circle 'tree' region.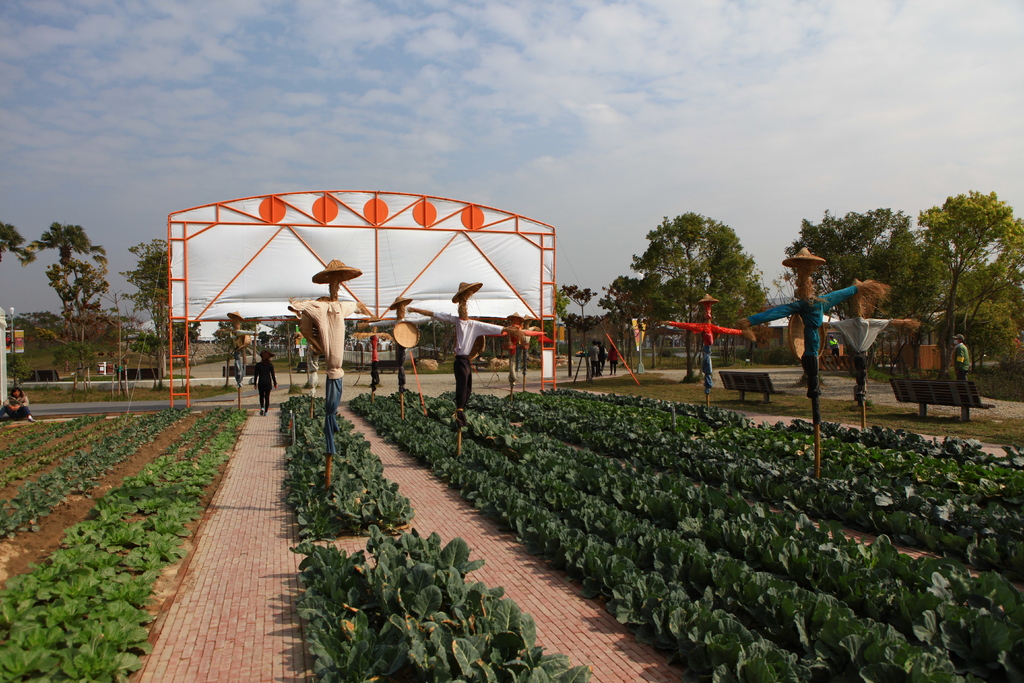
Region: [952, 260, 1023, 384].
